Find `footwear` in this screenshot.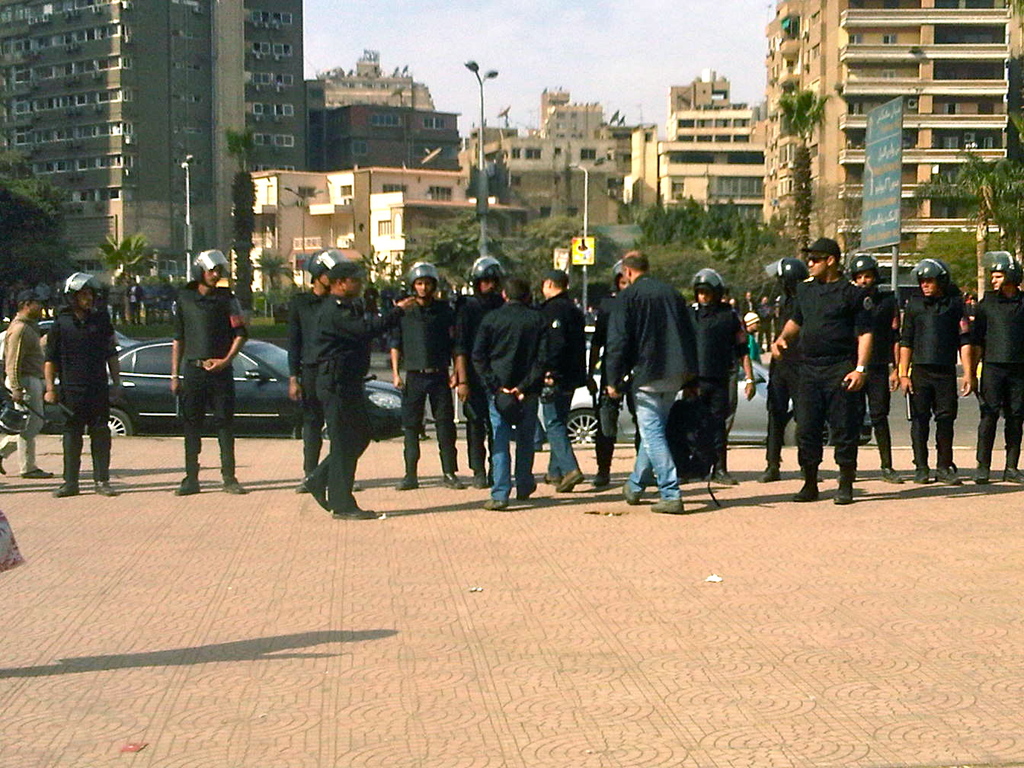
The bounding box for `footwear` is detection(520, 472, 540, 510).
